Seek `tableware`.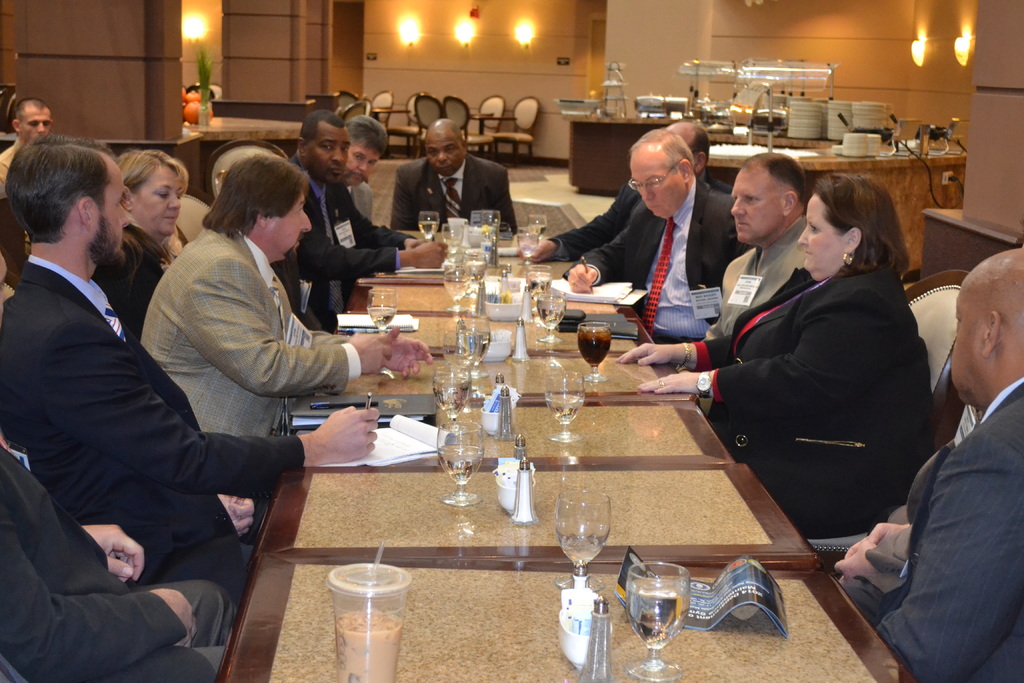
pyautogui.locateOnScreen(495, 387, 517, 442).
